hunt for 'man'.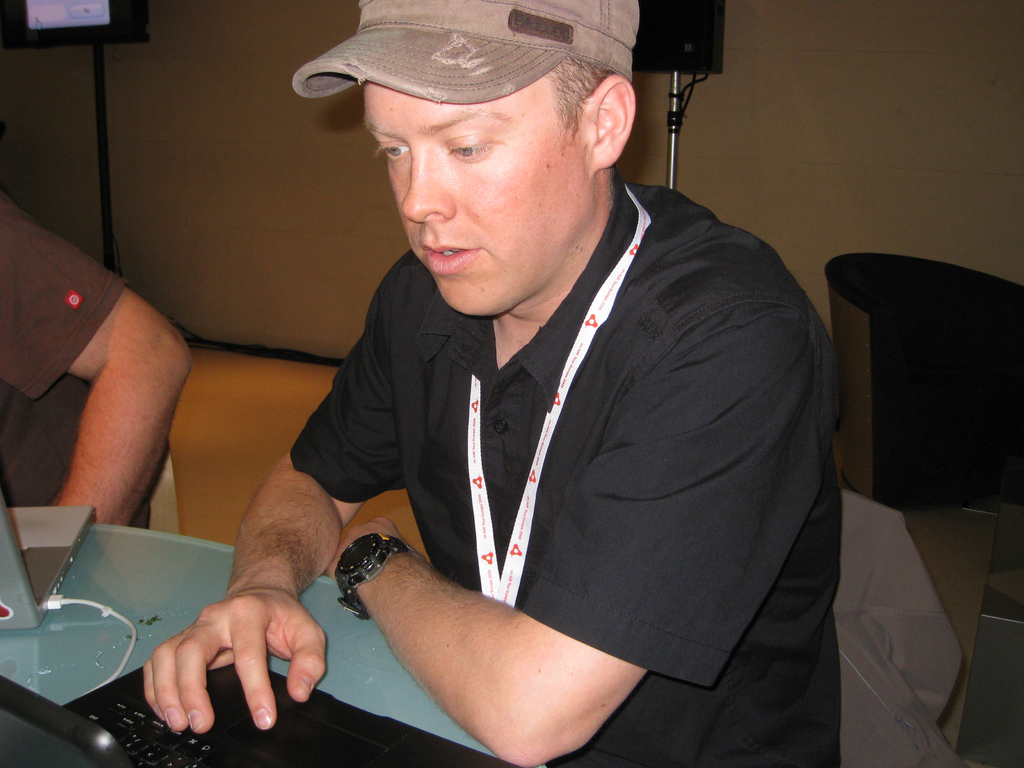
Hunted down at box(212, 0, 865, 760).
